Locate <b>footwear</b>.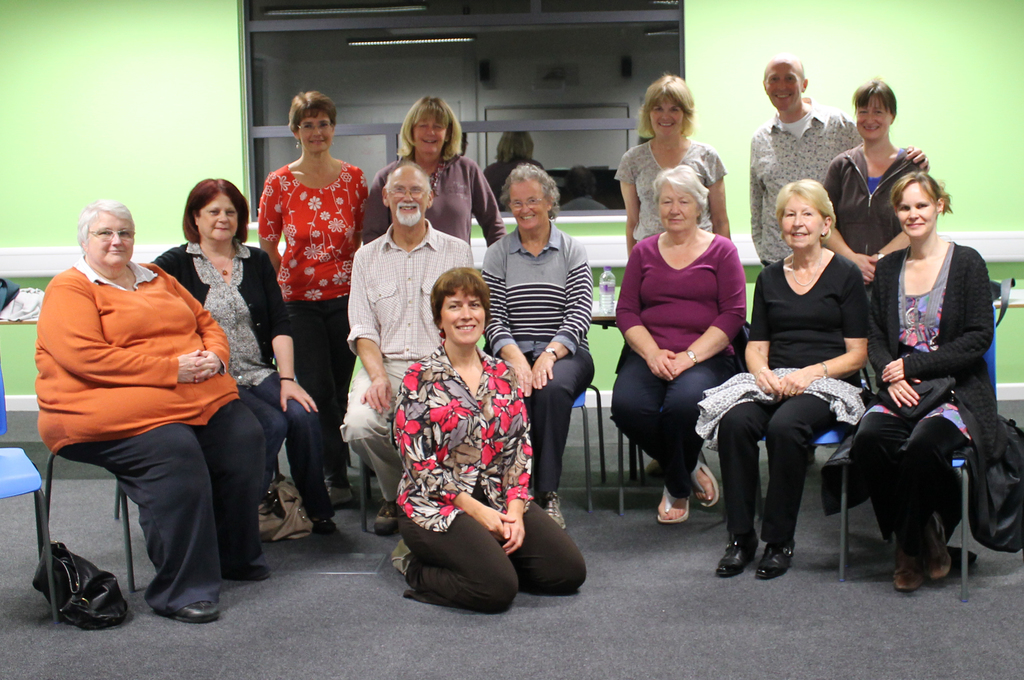
Bounding box: bbox=(762, 519, 790, 587).
